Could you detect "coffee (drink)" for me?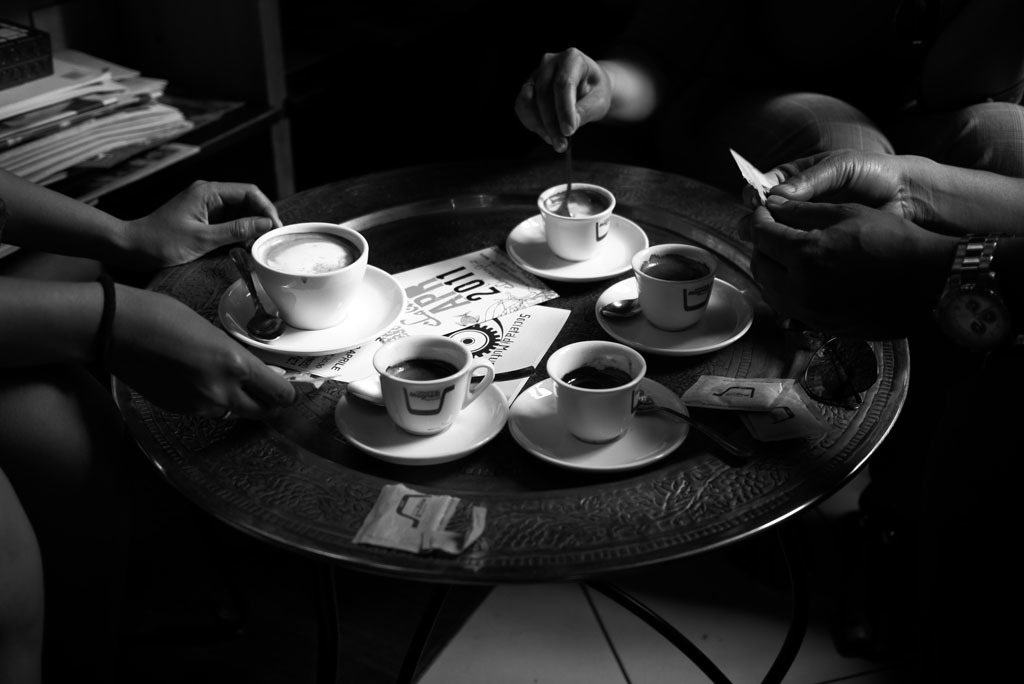
Detection result: [x1=562, y1=358, x2=631, y2=388].
